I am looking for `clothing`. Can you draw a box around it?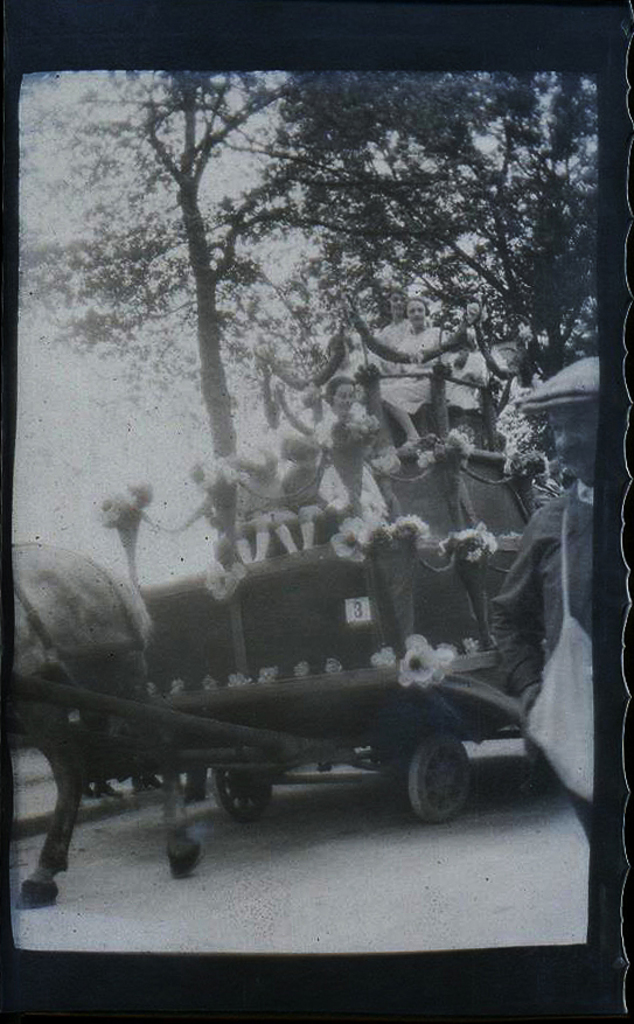
Sure, the bounding box is locate(374, 319, 458, 412).
